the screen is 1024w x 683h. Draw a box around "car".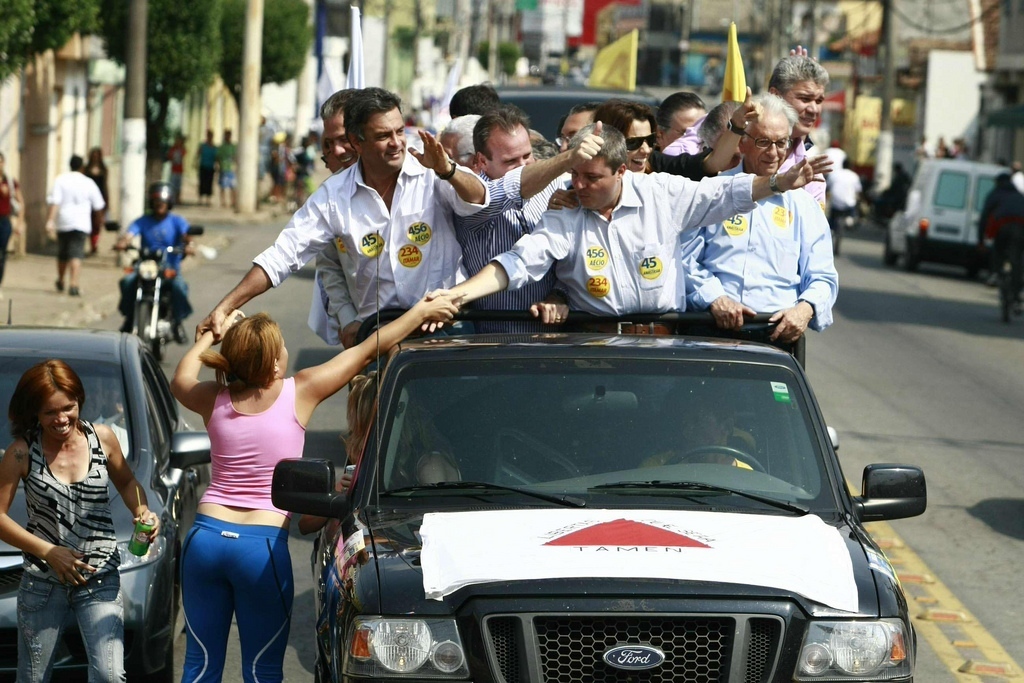
<bbox>0, 295, 215, 682</bbox>.
